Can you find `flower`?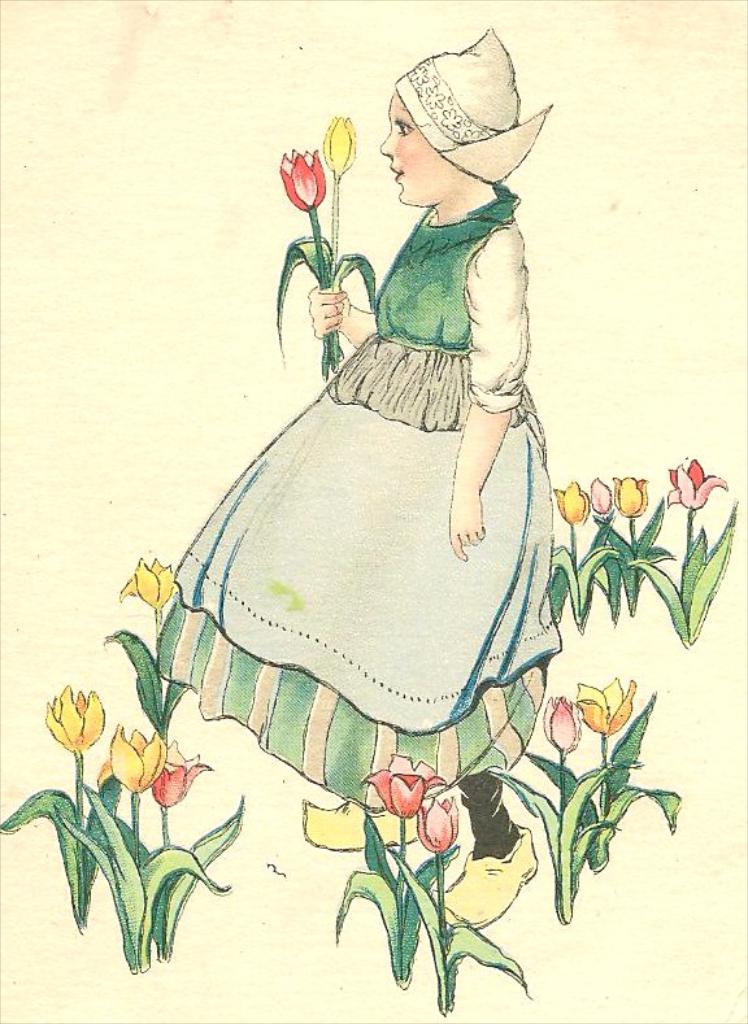
Yes, bounding box: [left=413, top=798, right=456, bottom=855].
